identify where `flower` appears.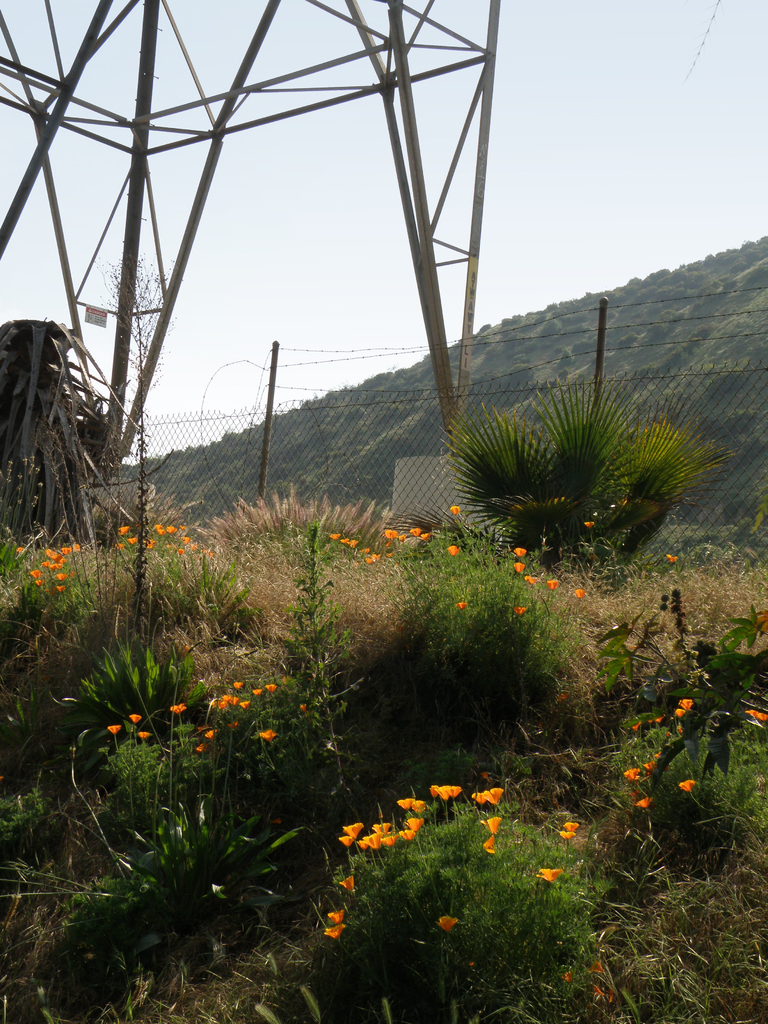
Appears at 559,828,574,840.
